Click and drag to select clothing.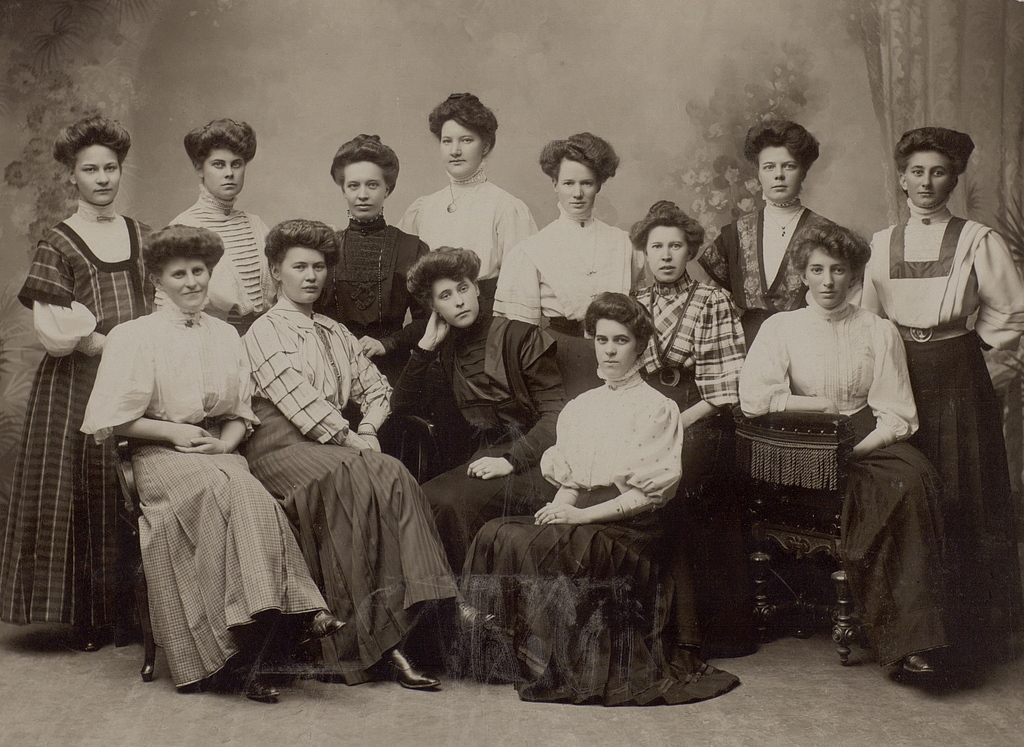
Selection: (left=857, top=197, right=1023, bottom=655).
